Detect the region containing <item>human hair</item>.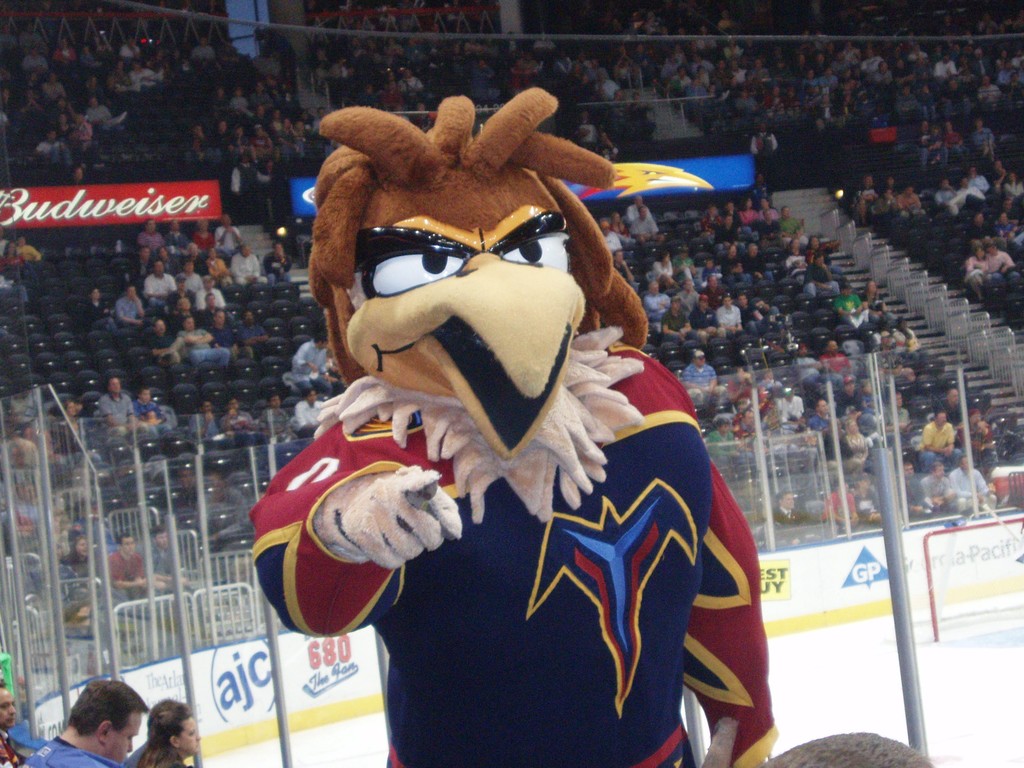
select_region(3, 29, 1023, 484).
